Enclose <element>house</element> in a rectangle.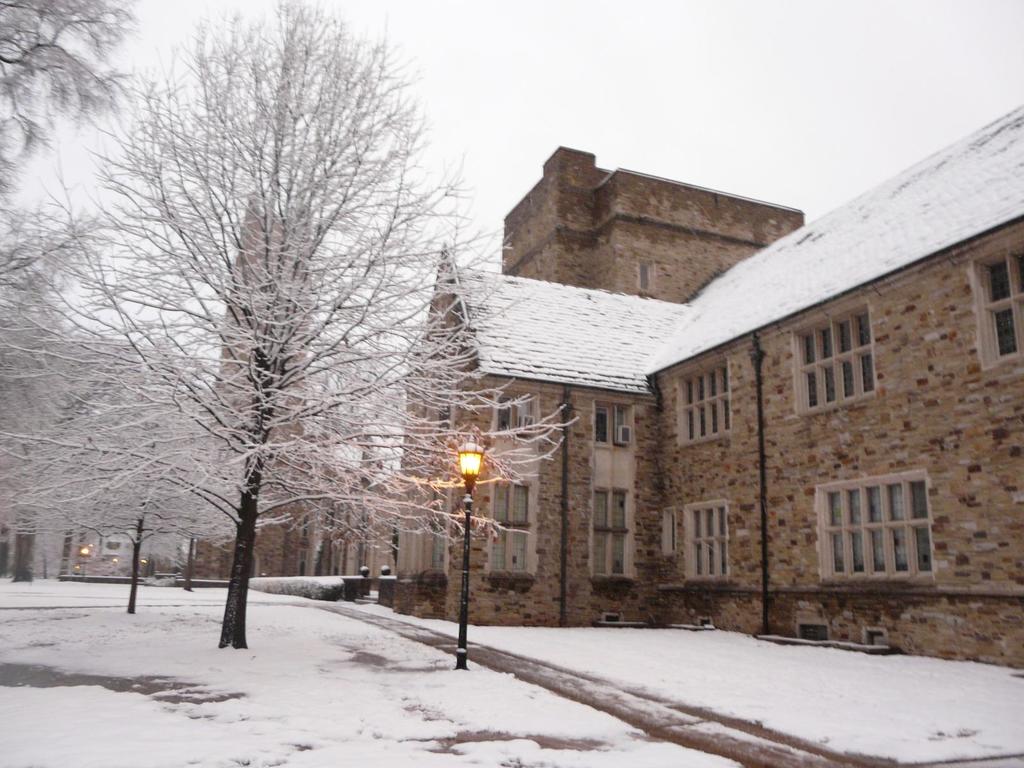
{"left": 0, "top": 189, "right": 408, "bottom": 581}.
